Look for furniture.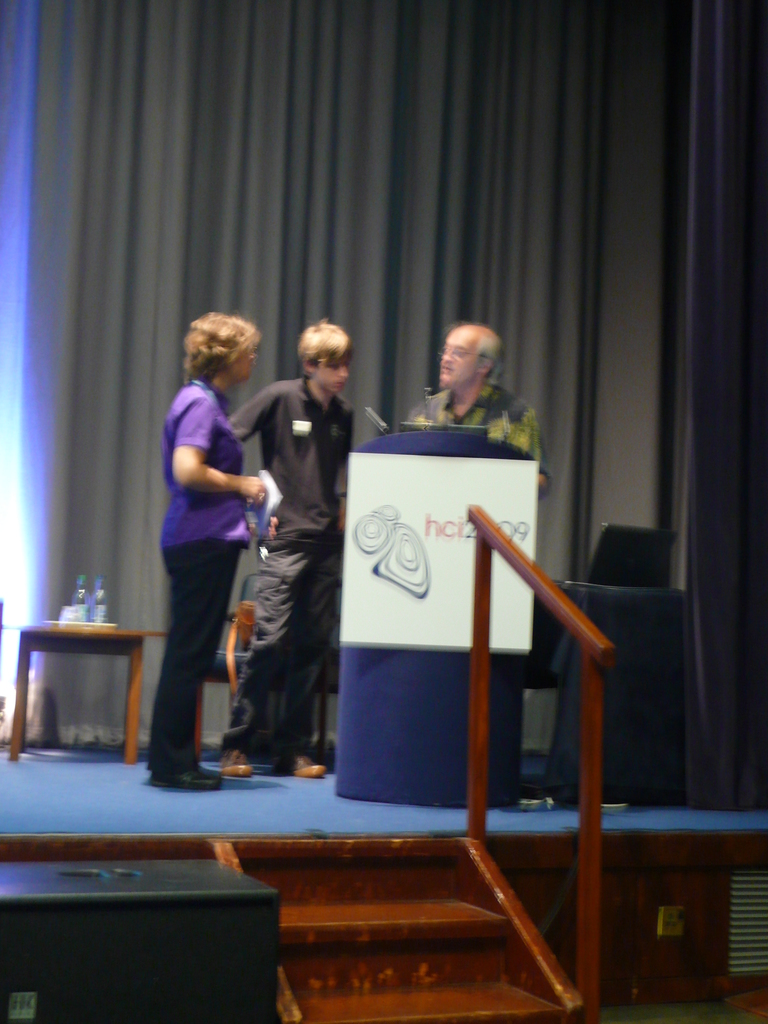
Found: {"left": 195, "top": 575, "right": 284, "bottom": 758}.
